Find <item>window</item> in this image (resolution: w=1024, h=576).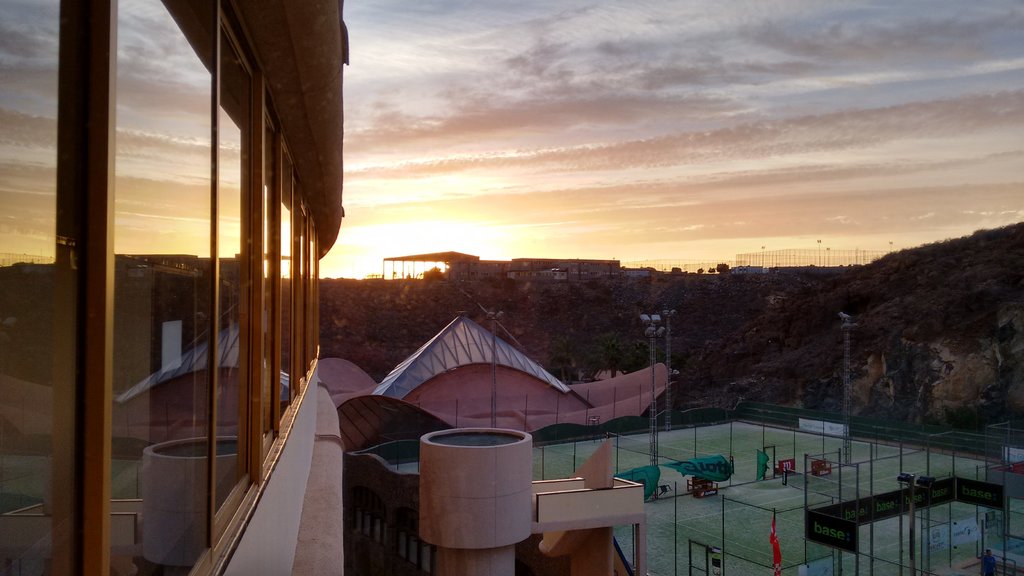
(218,16,257,508).
